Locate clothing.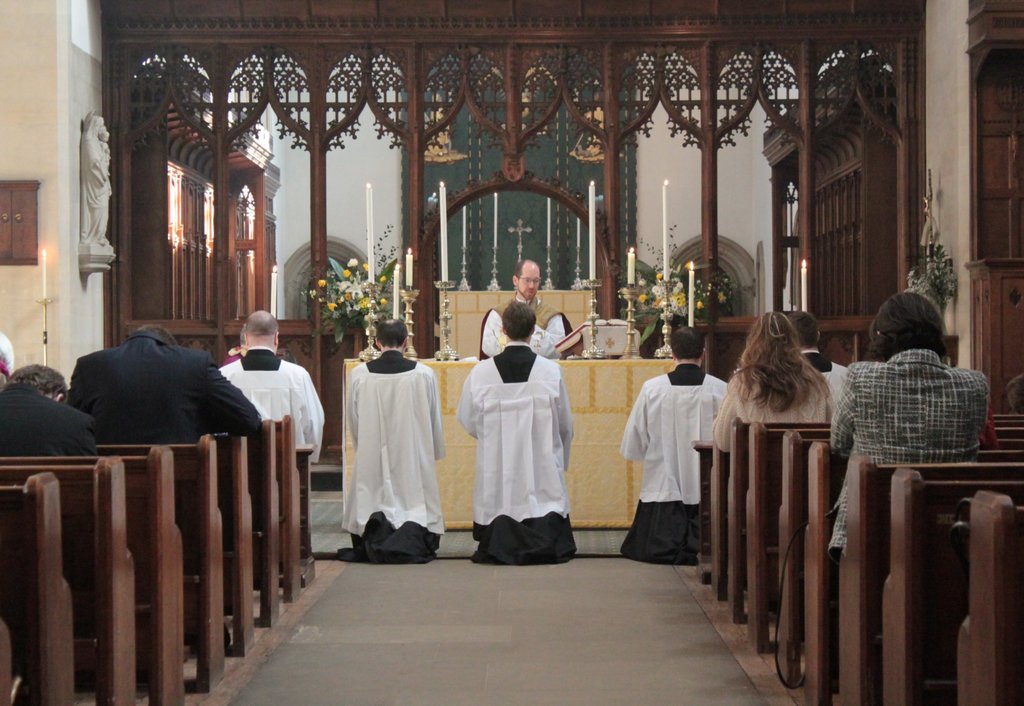
Bounding box: [x1=0, y1=332, x2=11, y2=377].
